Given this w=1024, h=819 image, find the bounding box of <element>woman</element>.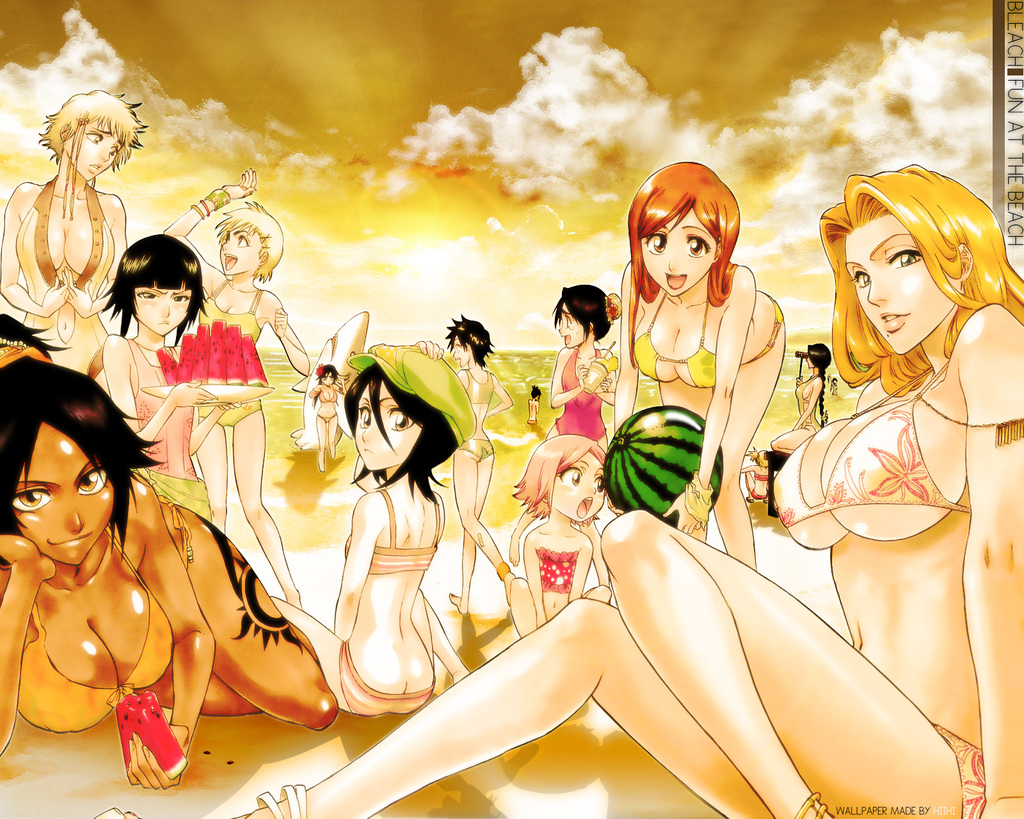
pyautogui.locateOnScreen(3, 342, 312, 785).
